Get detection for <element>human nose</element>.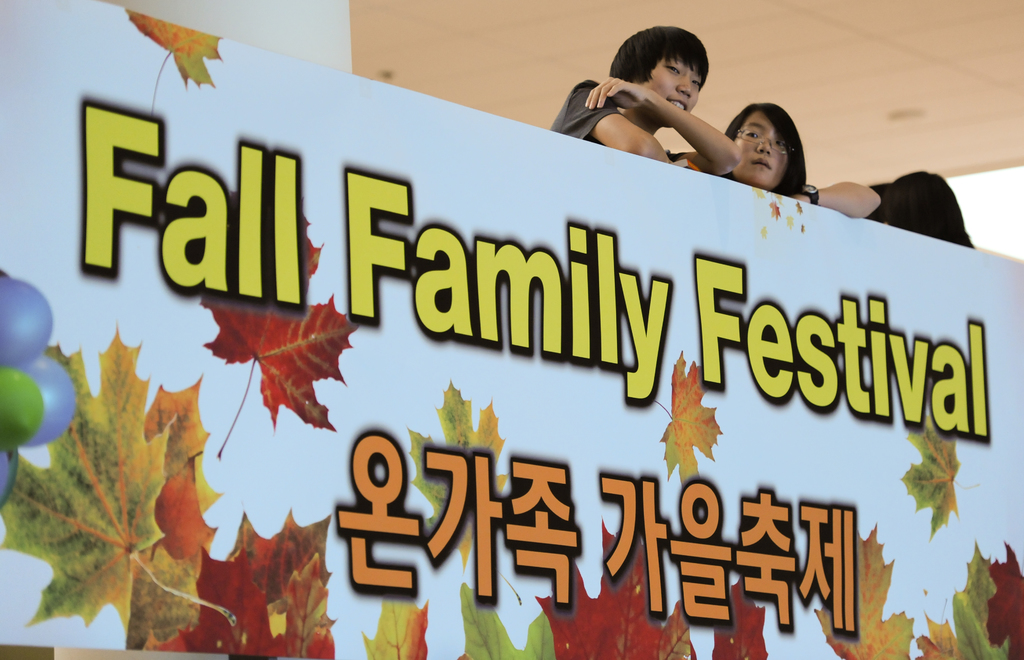
Detection: left=676, top=72, right=694, bottom=97.
